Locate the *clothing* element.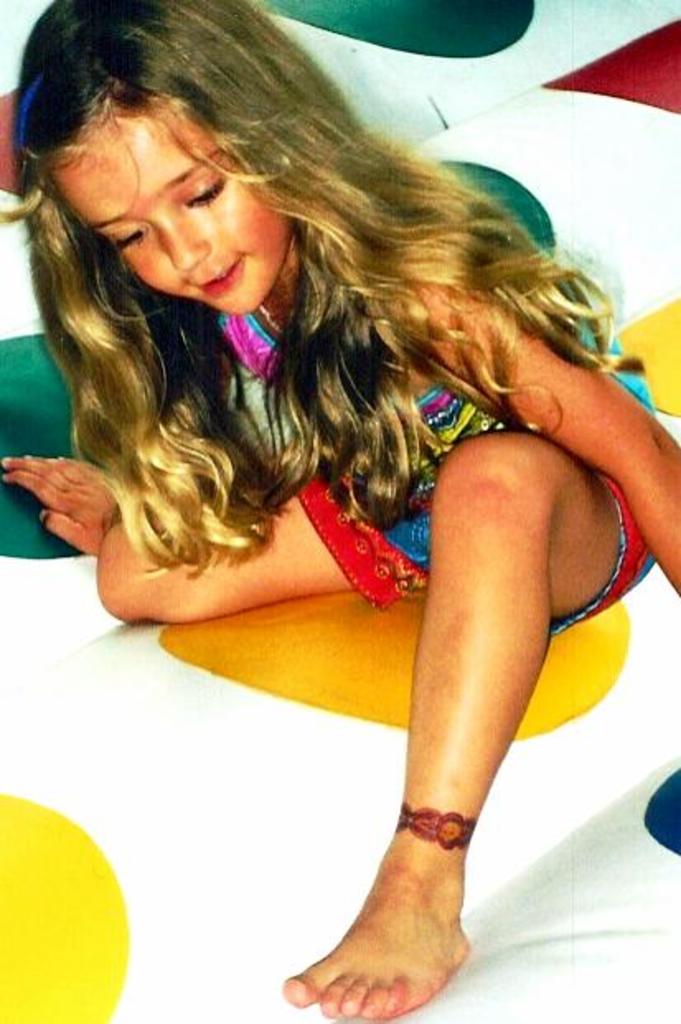
Element bbox: [214,310,656,618].
